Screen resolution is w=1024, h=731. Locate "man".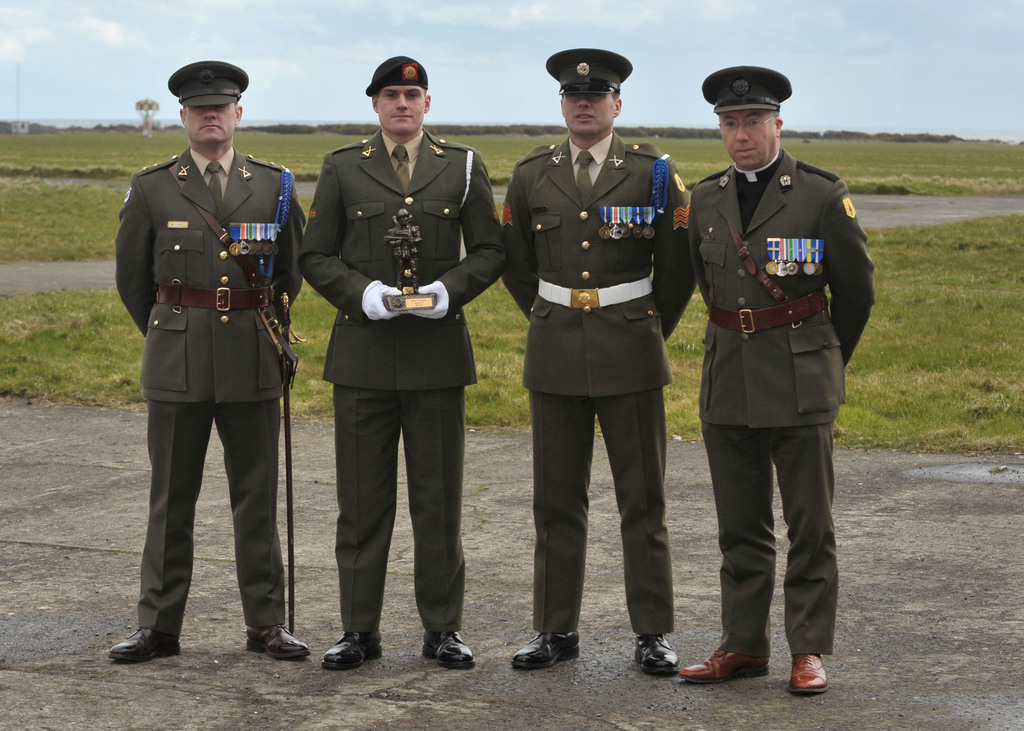
Rect(107, 58, 310, 664).
